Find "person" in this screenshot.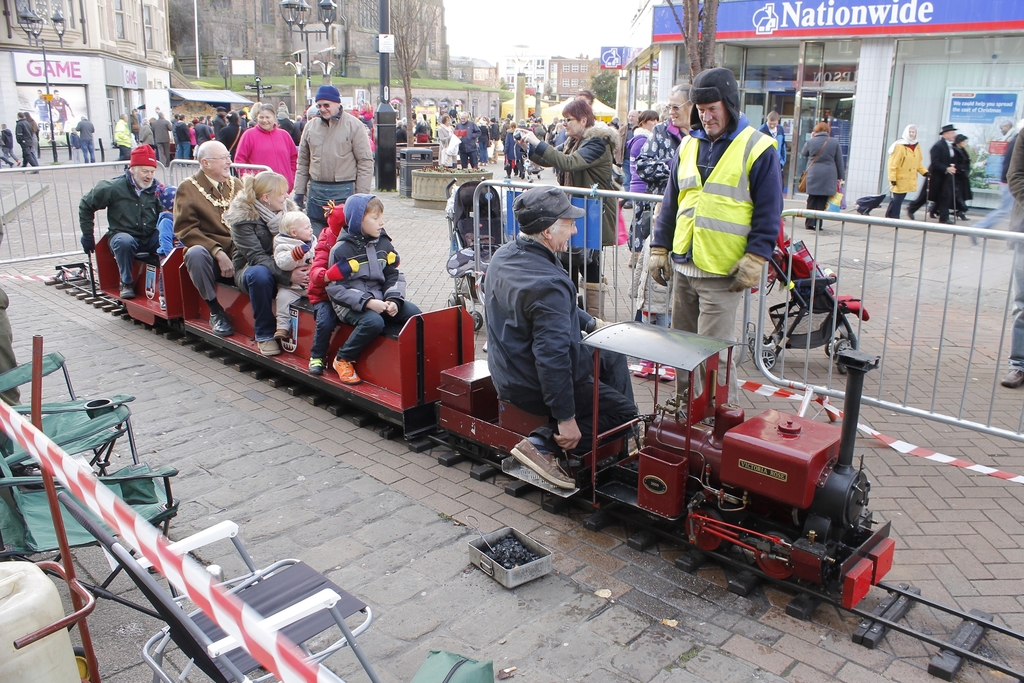
The bounding box for "person" is locate(0, 121, 21, 170).
